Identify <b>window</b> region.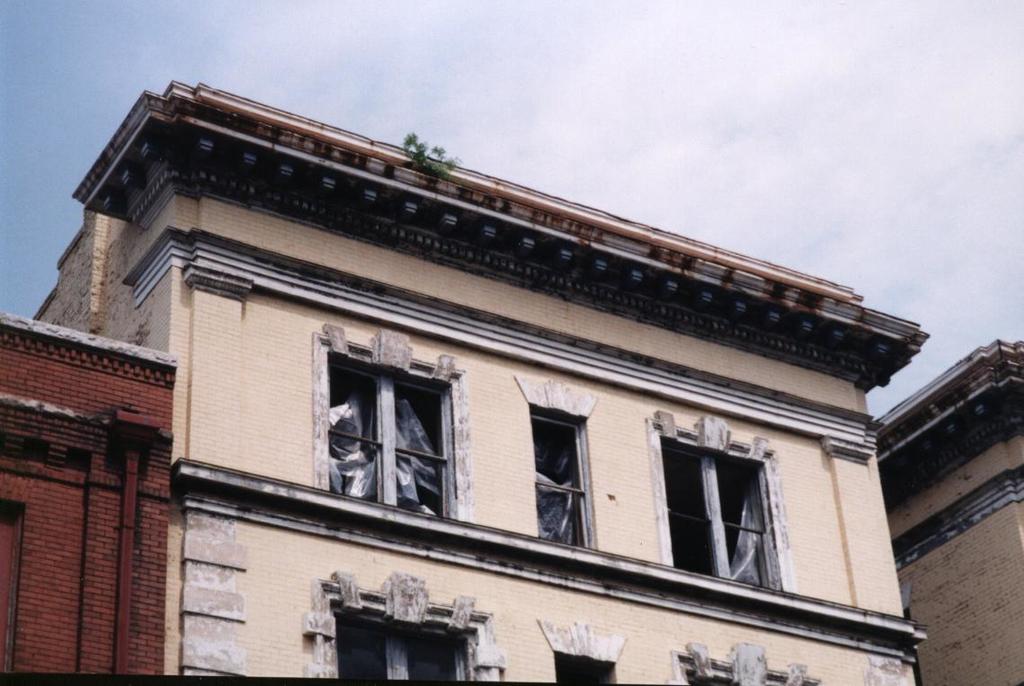
Region: 302/573/498/685.
